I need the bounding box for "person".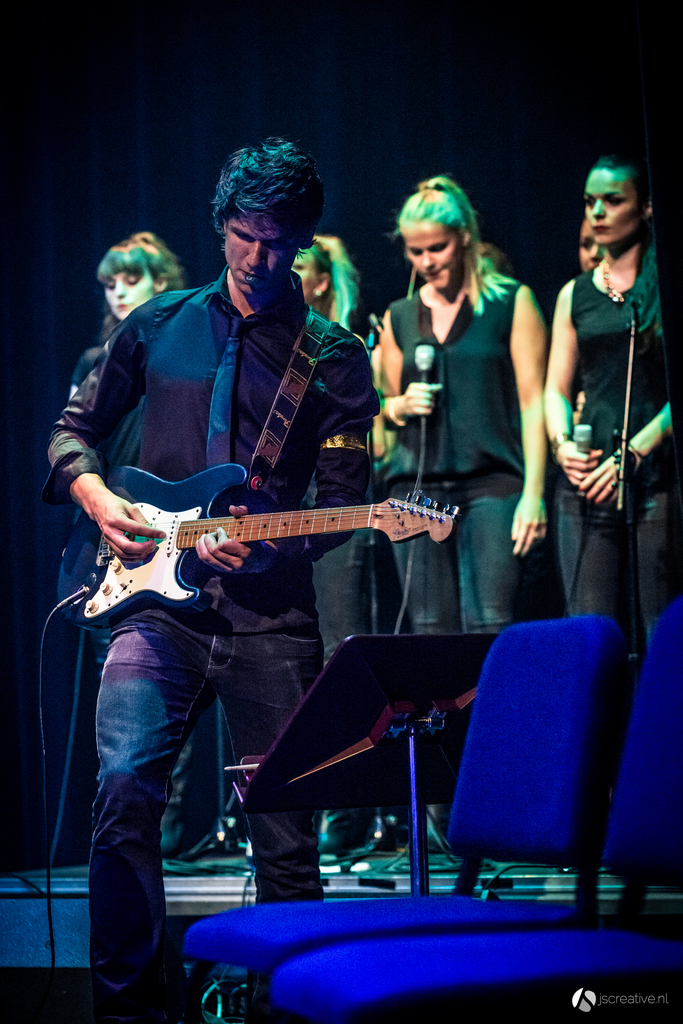
Here it is: x1=280 y1=232 x2=357 y2=848.
